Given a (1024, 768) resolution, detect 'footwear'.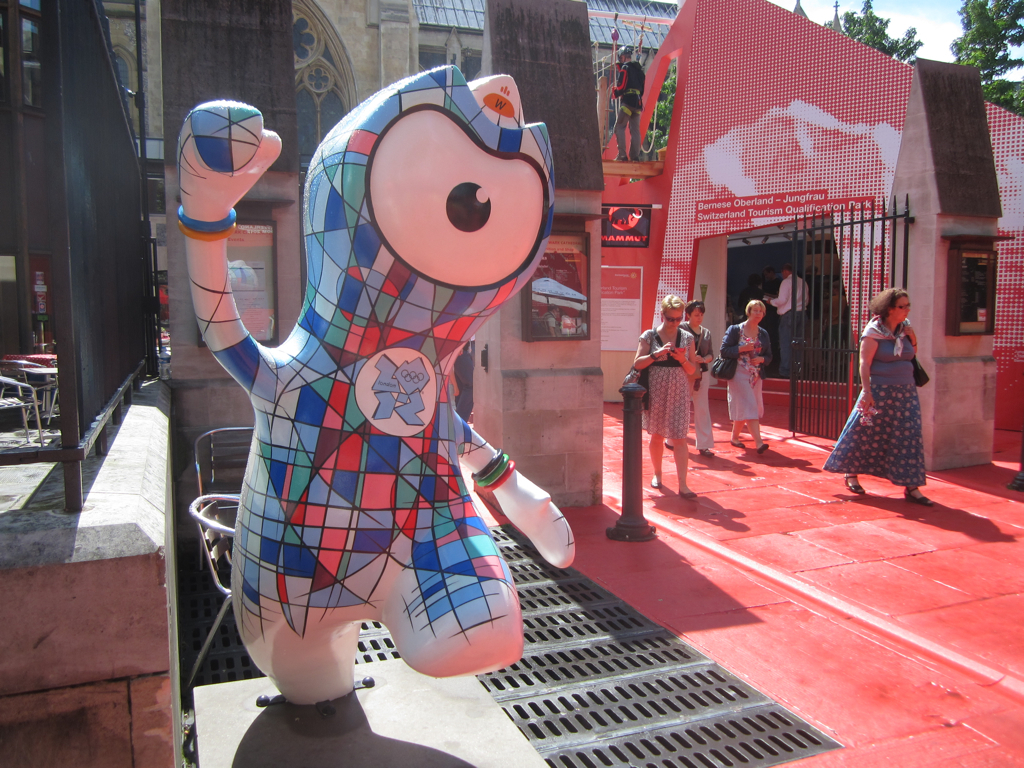
bbox=(909, 487, 931, 510).
